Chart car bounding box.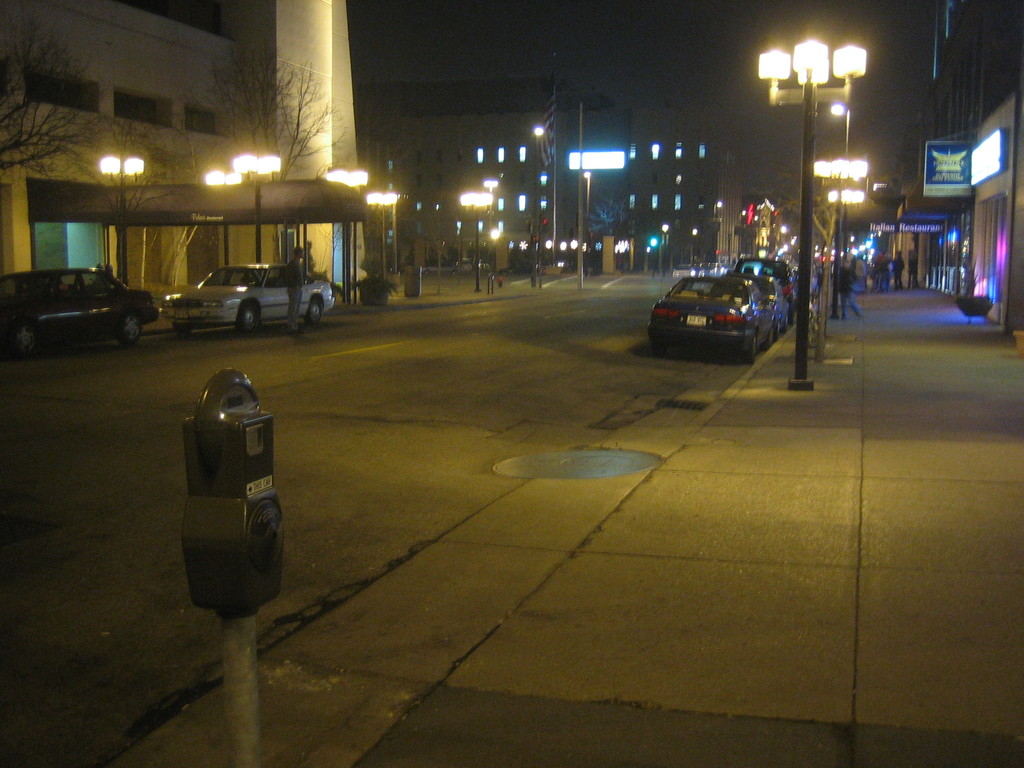
Charted: locate(645, 268, 777, 362).
